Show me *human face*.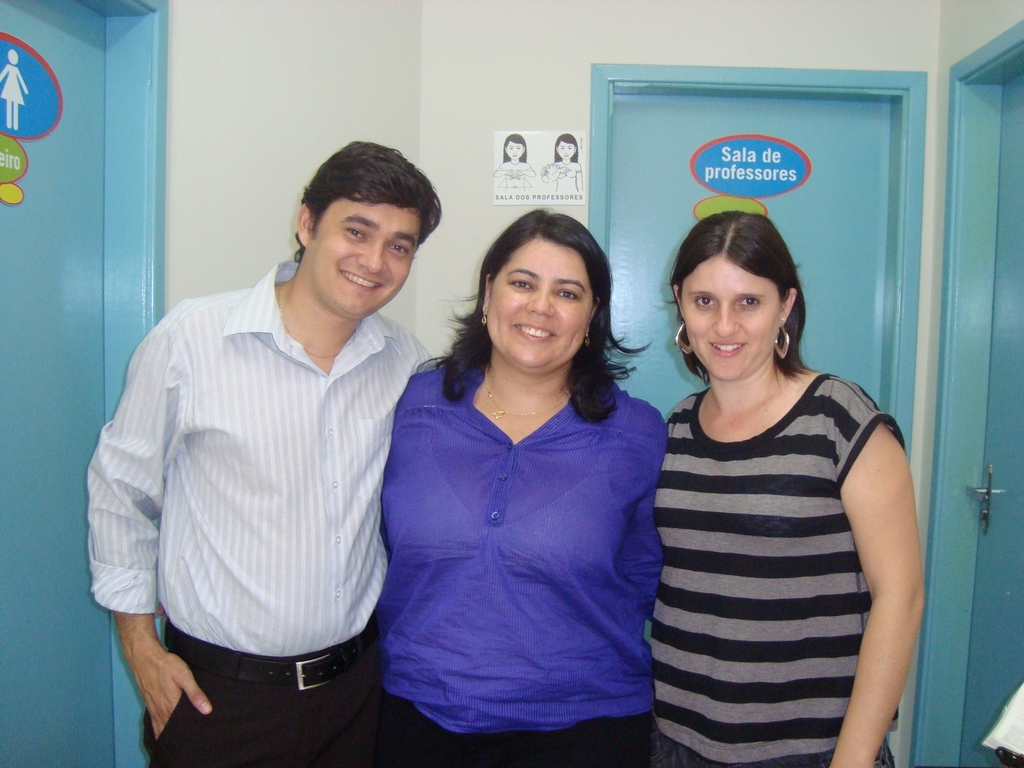
*human face* is here: crop(678, 256, 783, 380).
